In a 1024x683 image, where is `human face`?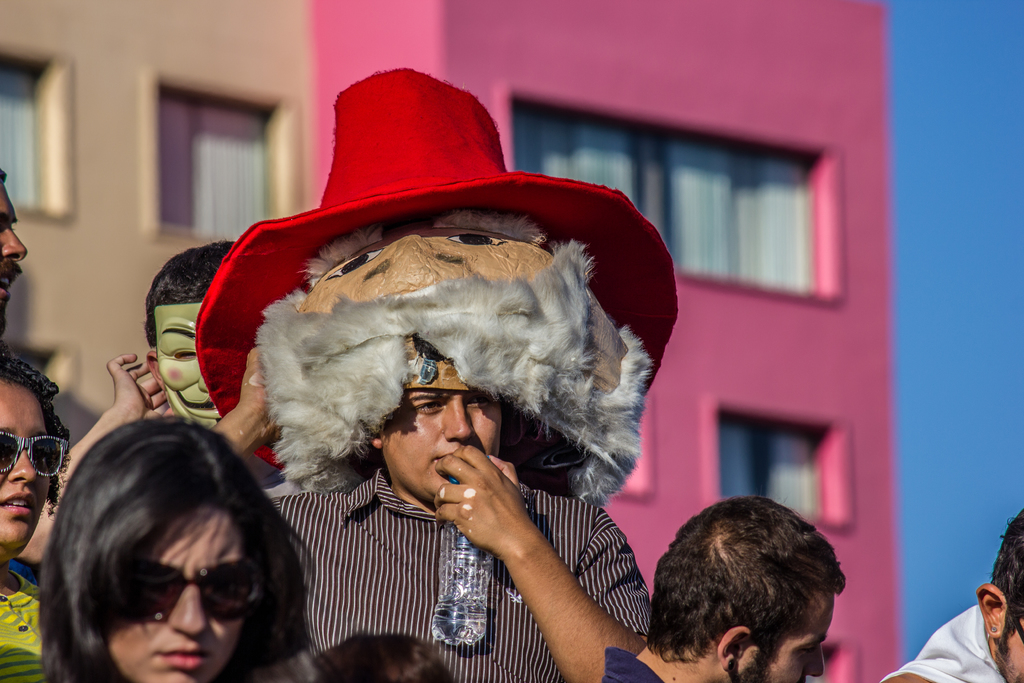
box=[732, 597, 833, 682].
